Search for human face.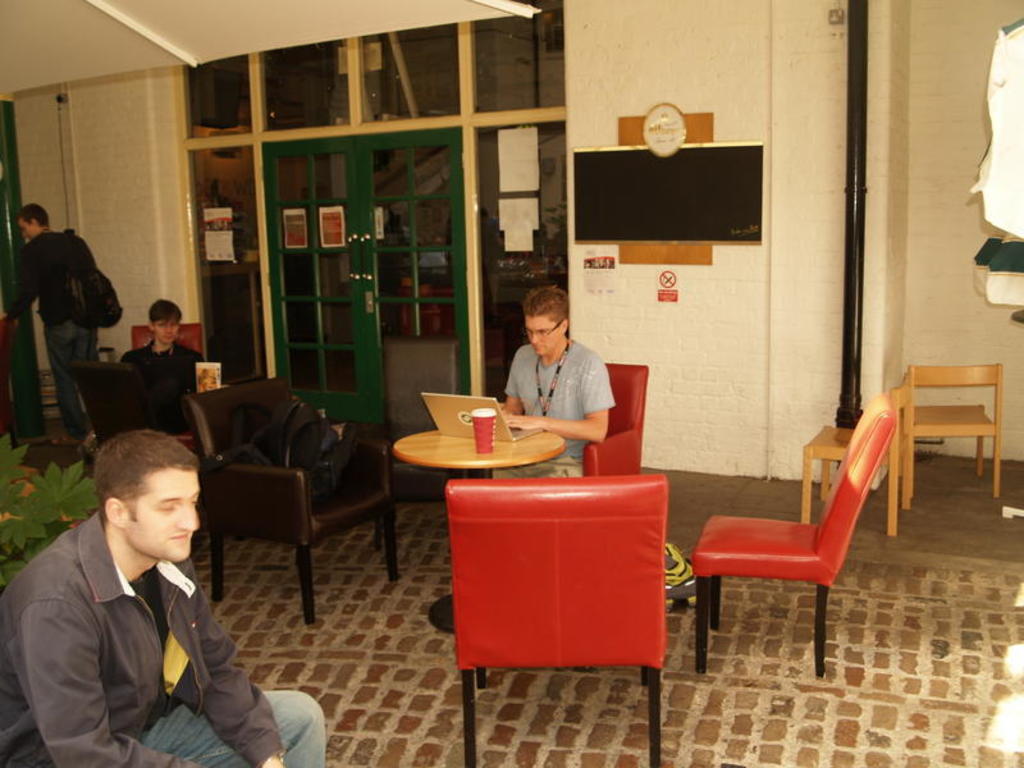
Found at 526/310/562/356.
